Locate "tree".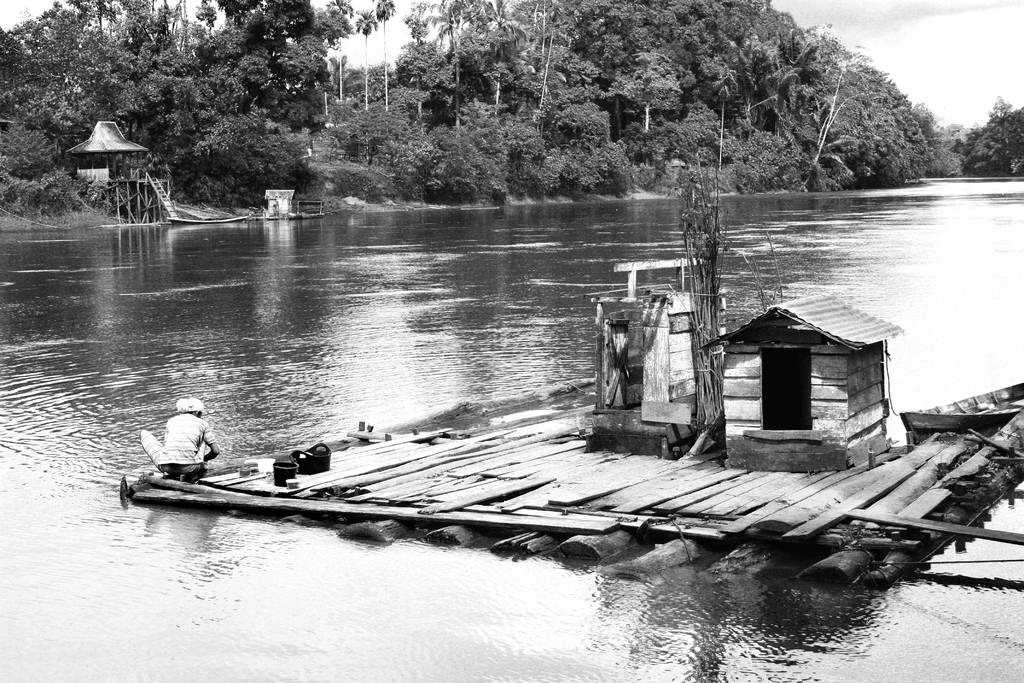
Bounding box: 350, 4, 381, 112.
